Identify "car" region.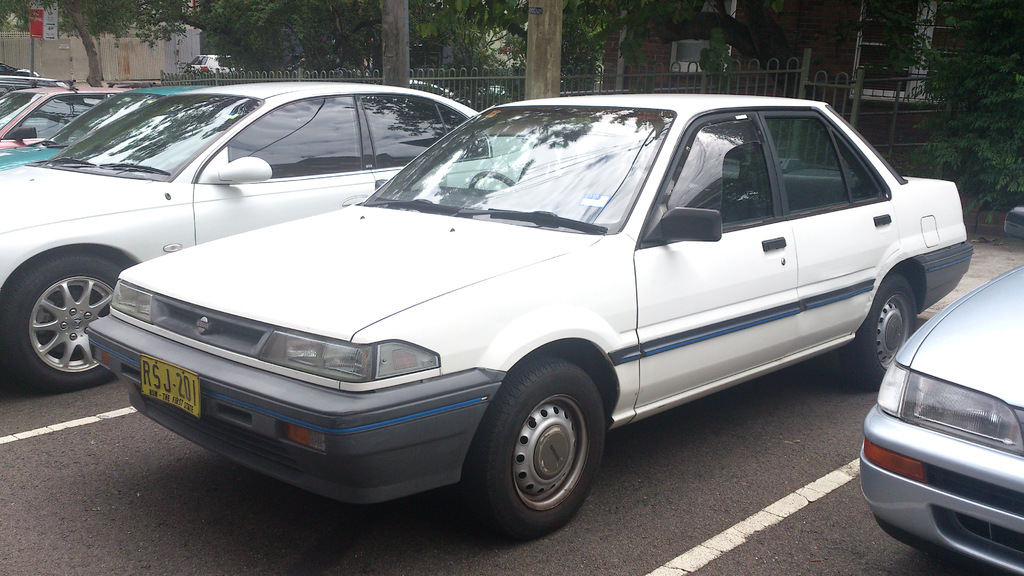
Region: l=184, t=51, r=240, b=75.
